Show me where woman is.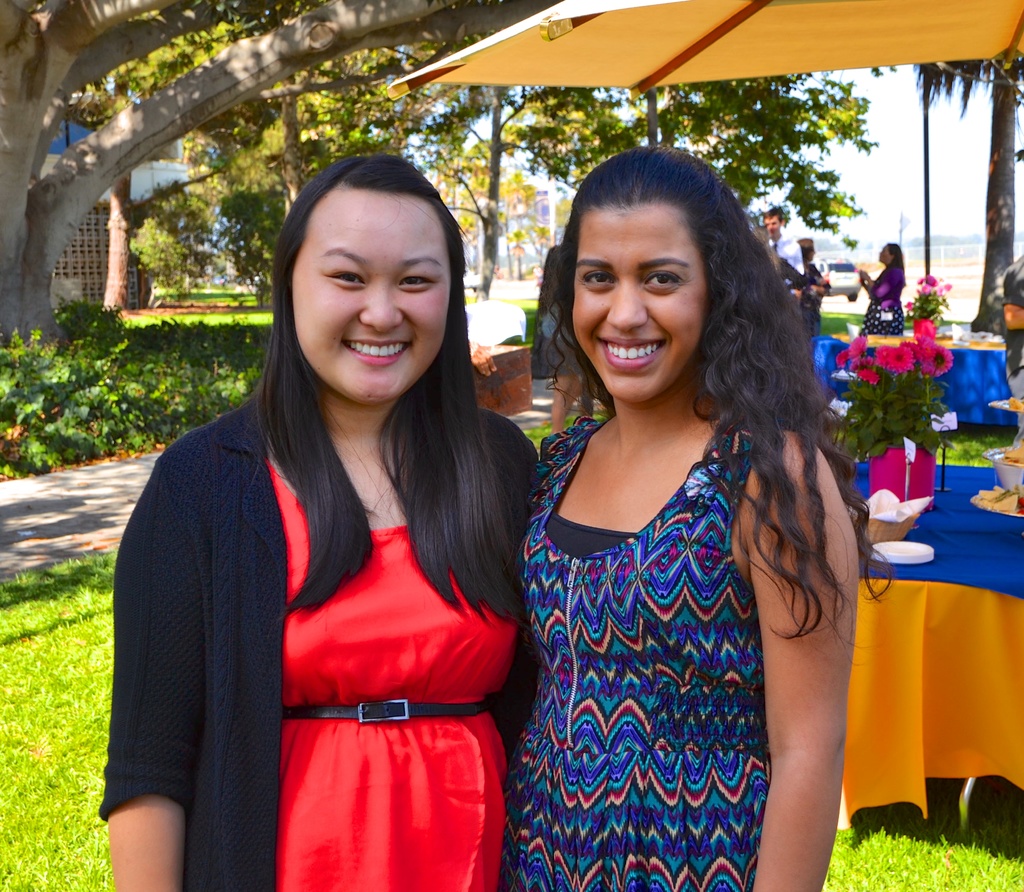
woman is at <bbox>860, 239, 908, 337</bbox>.
